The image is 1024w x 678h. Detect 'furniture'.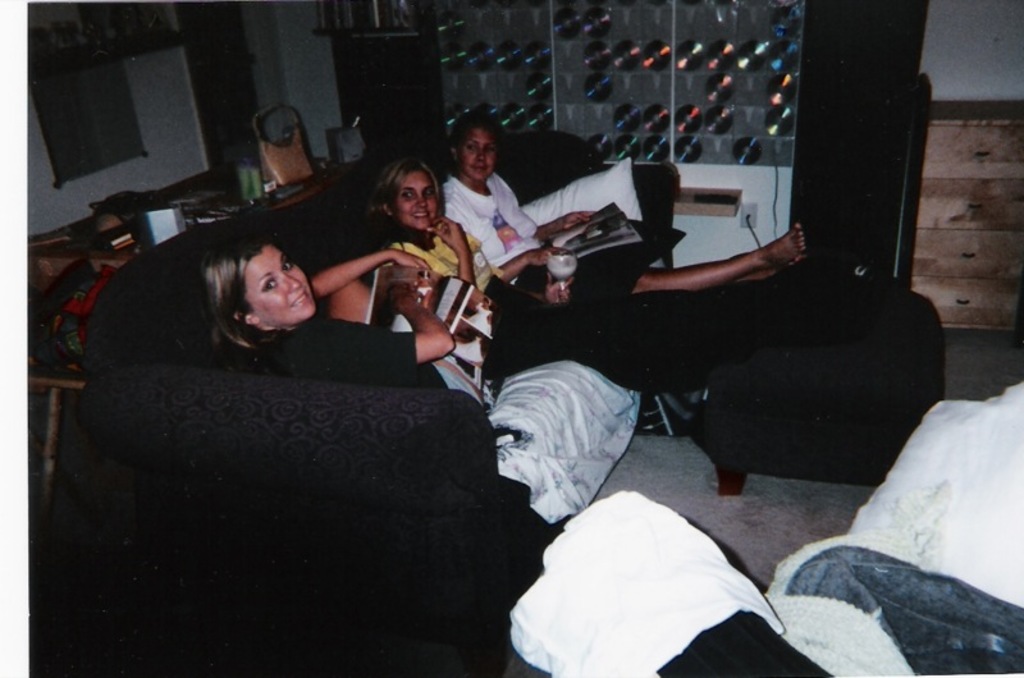
Detection: [35,133,680,677].
